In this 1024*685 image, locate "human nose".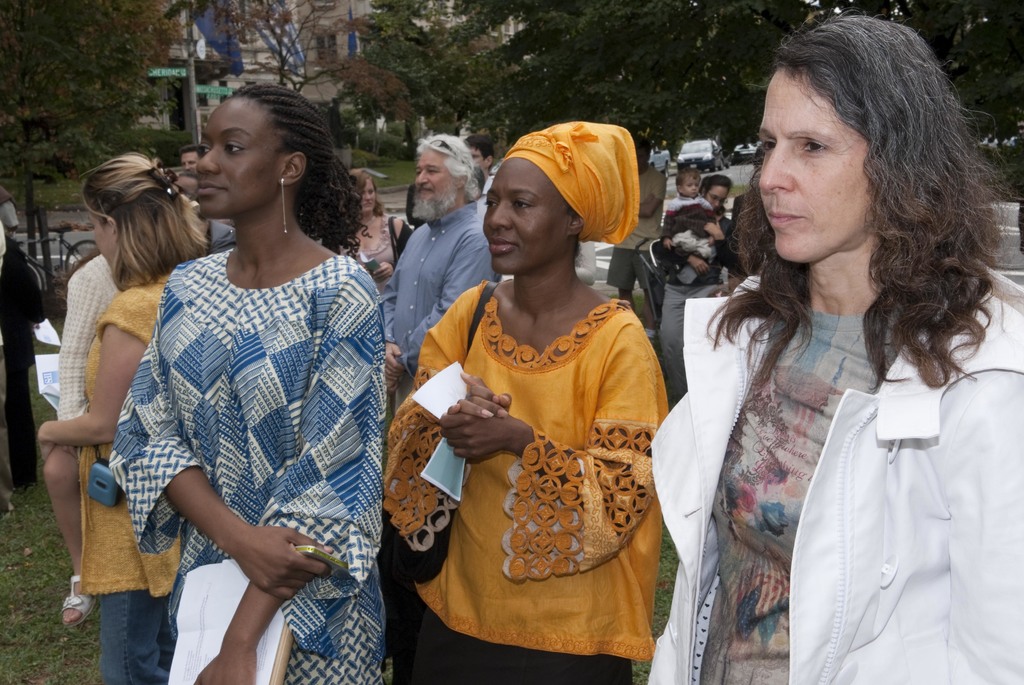
Bounding box: BBox(360, 191, 374, 206).
